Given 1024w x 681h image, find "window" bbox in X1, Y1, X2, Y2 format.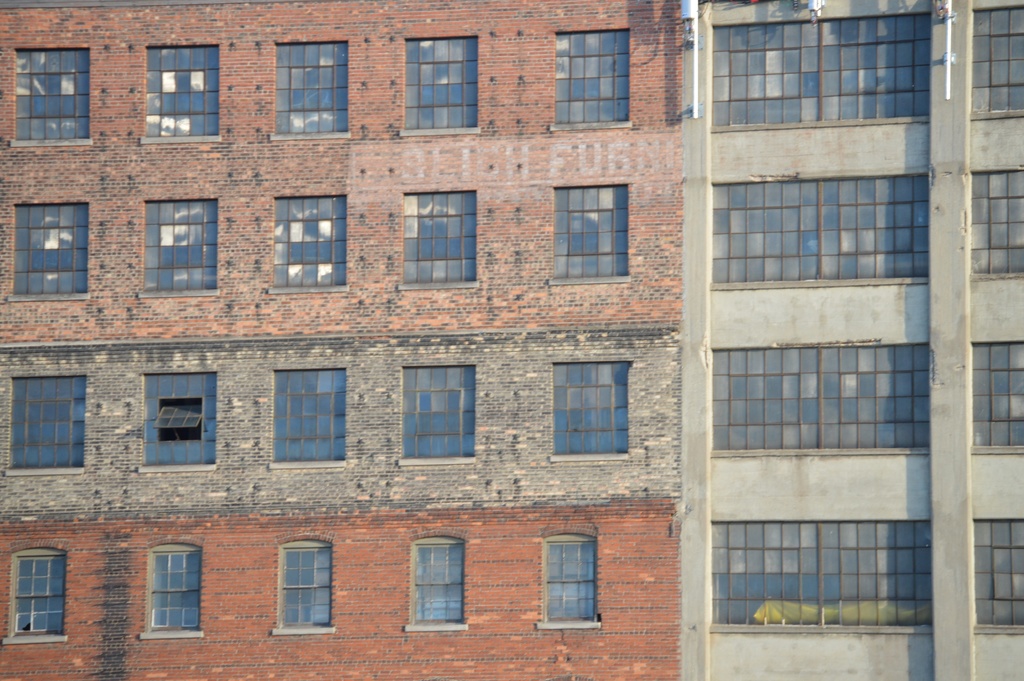
972, 4, 1023, 117.
